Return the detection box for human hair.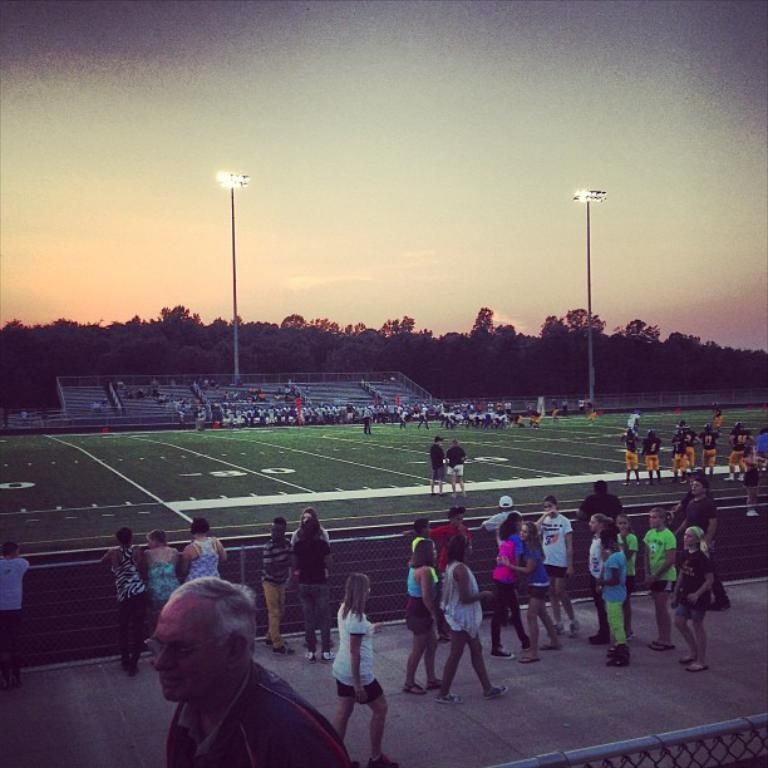
[595,512,607,527].
